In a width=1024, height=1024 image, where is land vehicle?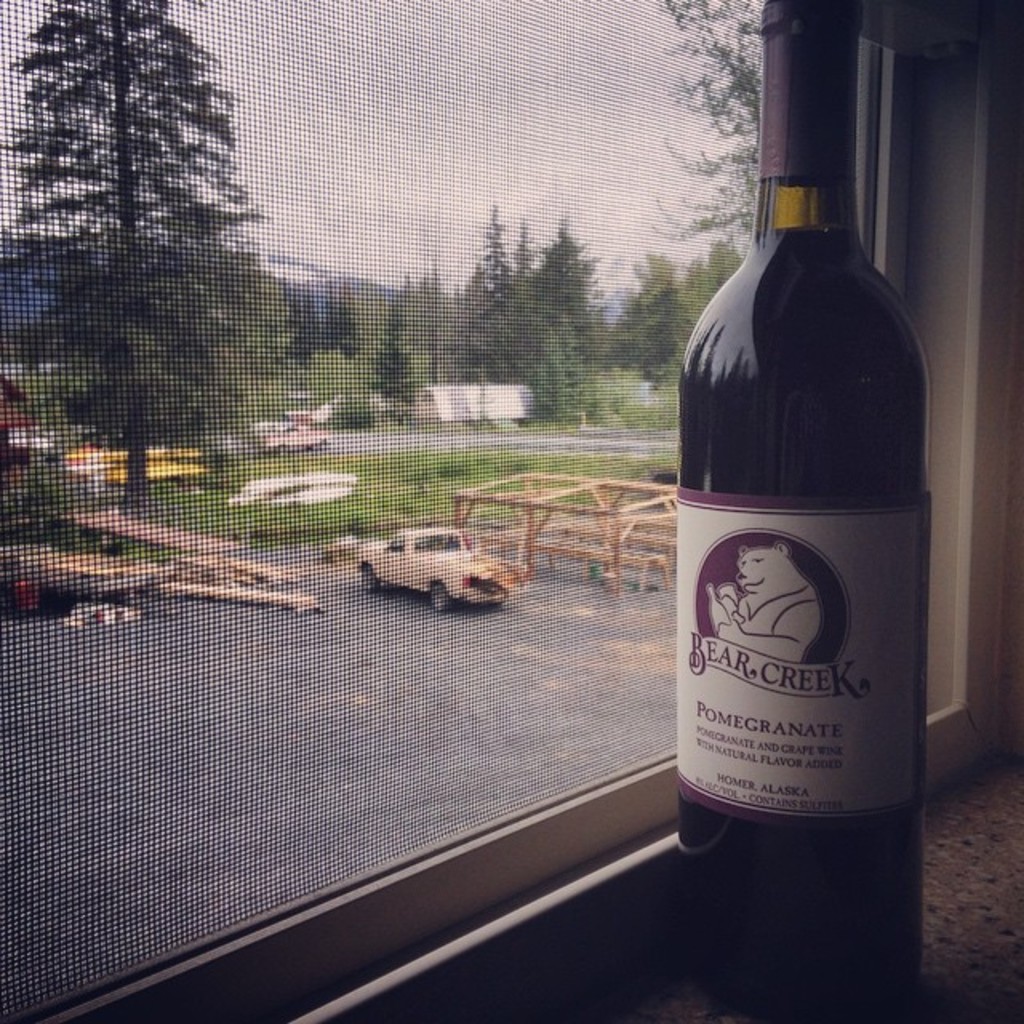
crop(354, 515, 528, 611).
